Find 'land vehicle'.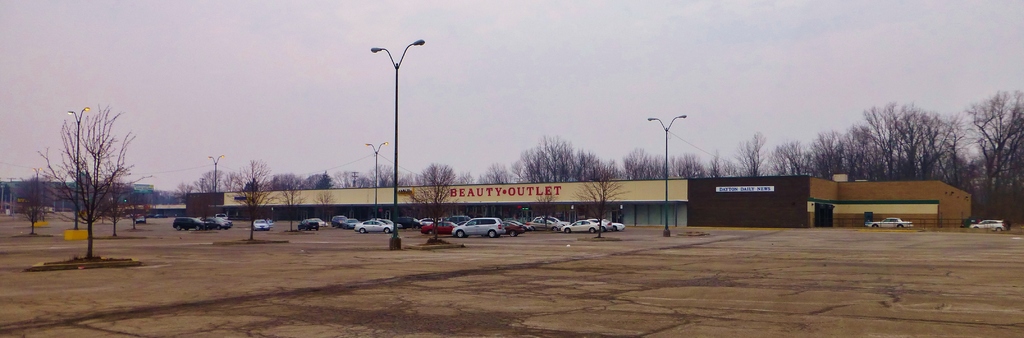
[x1=201, y1=217, x2=232, y2=233].
